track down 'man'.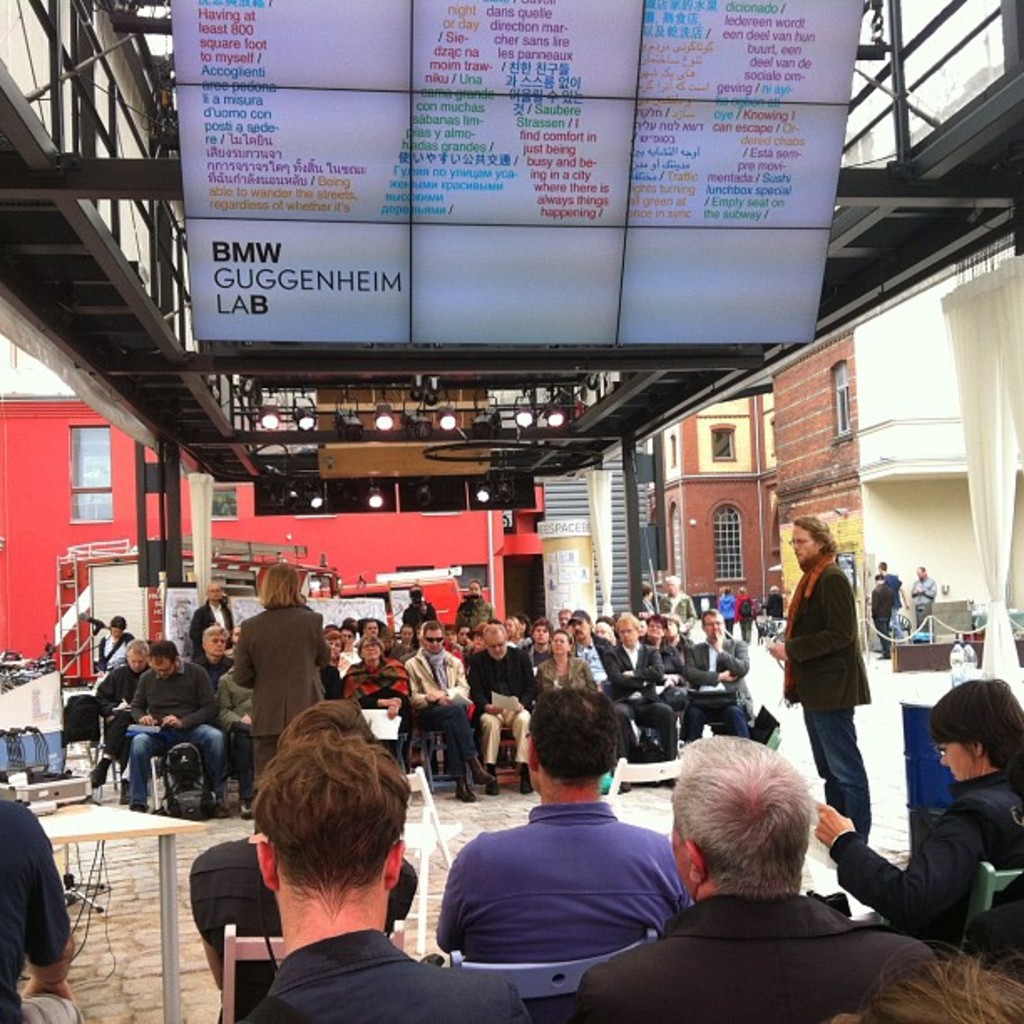
Tracked to <box>760,586,785,622</box>.
